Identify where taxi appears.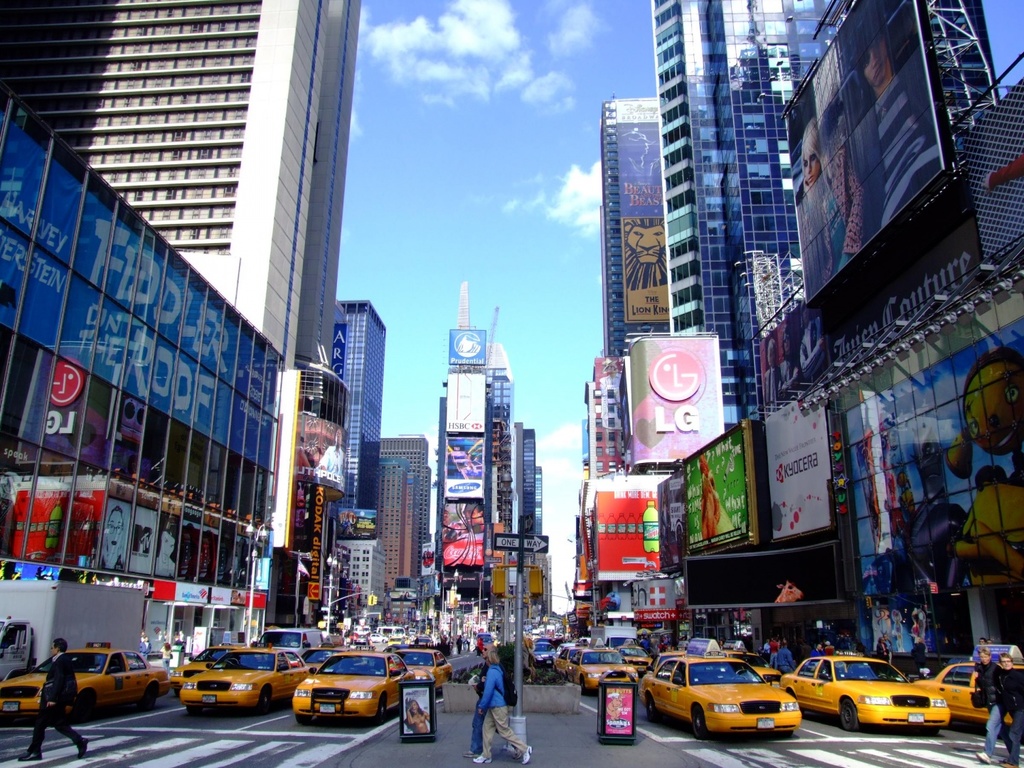
Appears at <bbox>640, 638, 803, 741</bbox>.
